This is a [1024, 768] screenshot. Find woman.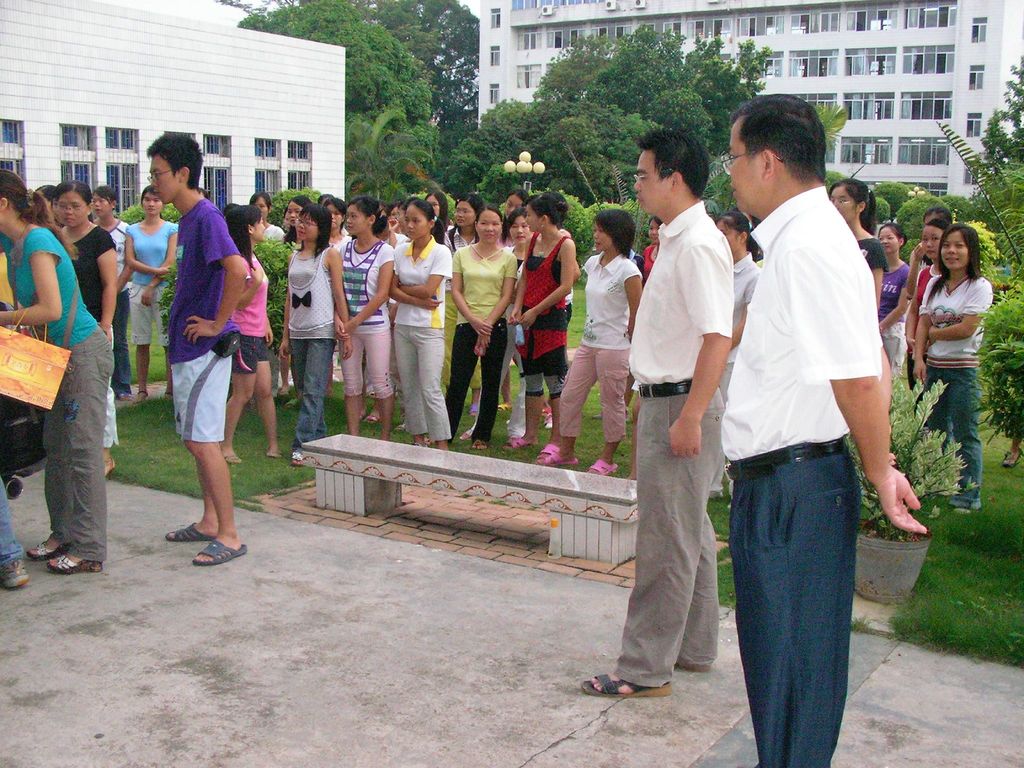
Bounding box: [904,214,1009,499].
